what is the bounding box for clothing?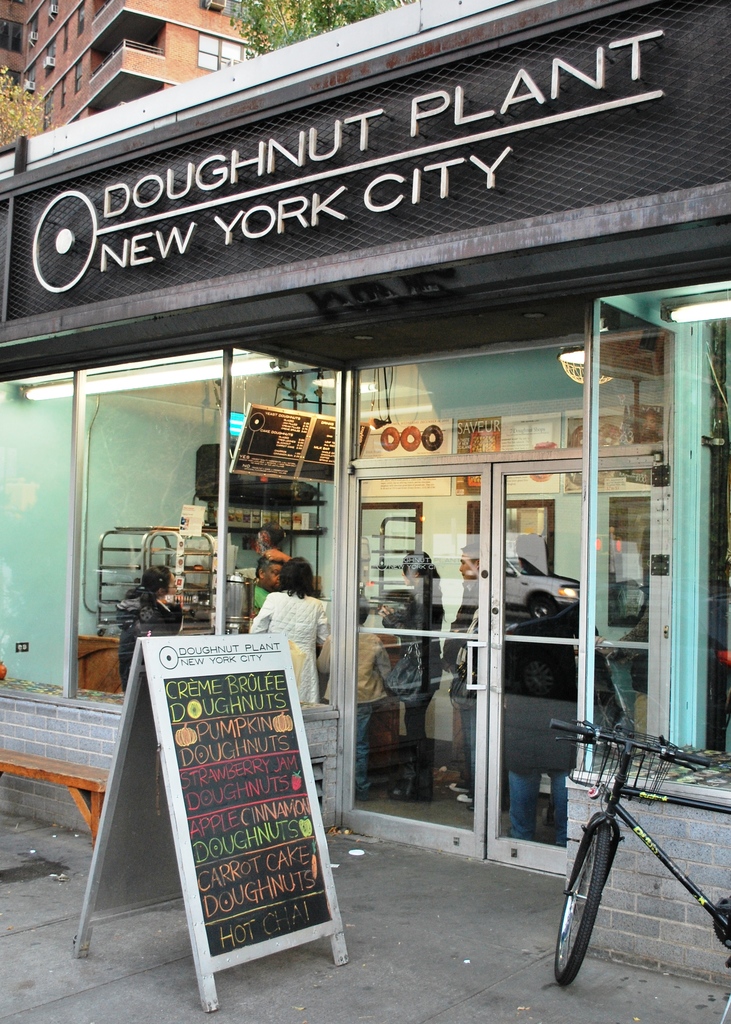
[318, 625, 397, 792].
